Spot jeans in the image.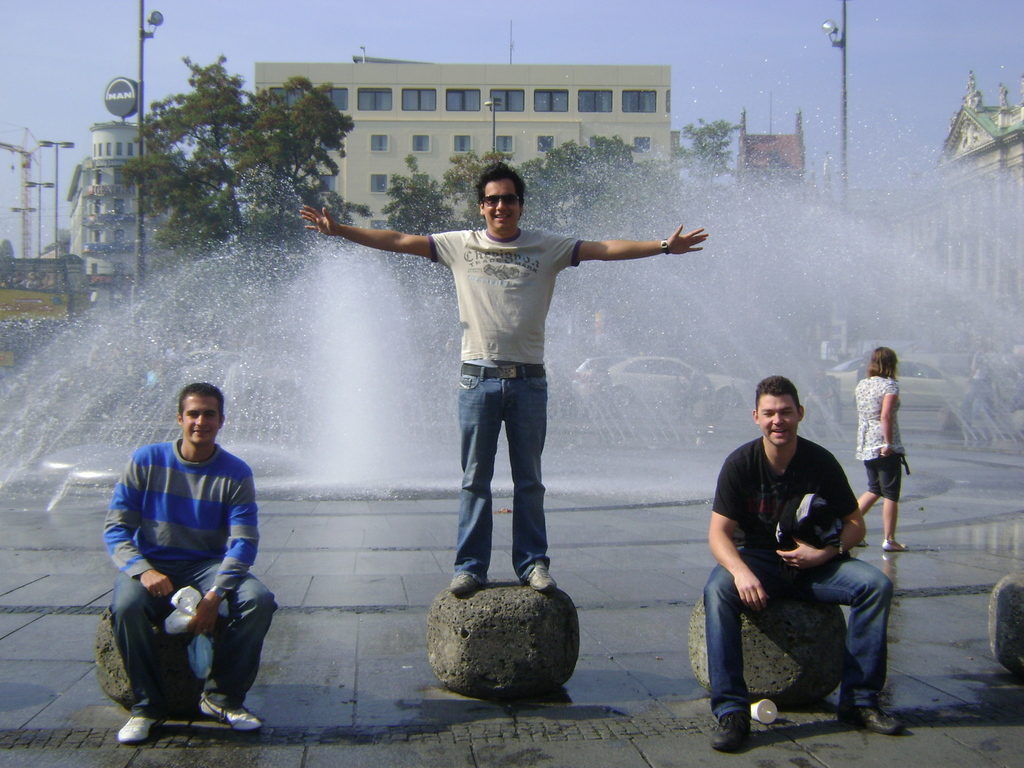
jeans found at 433/371/566/609.
